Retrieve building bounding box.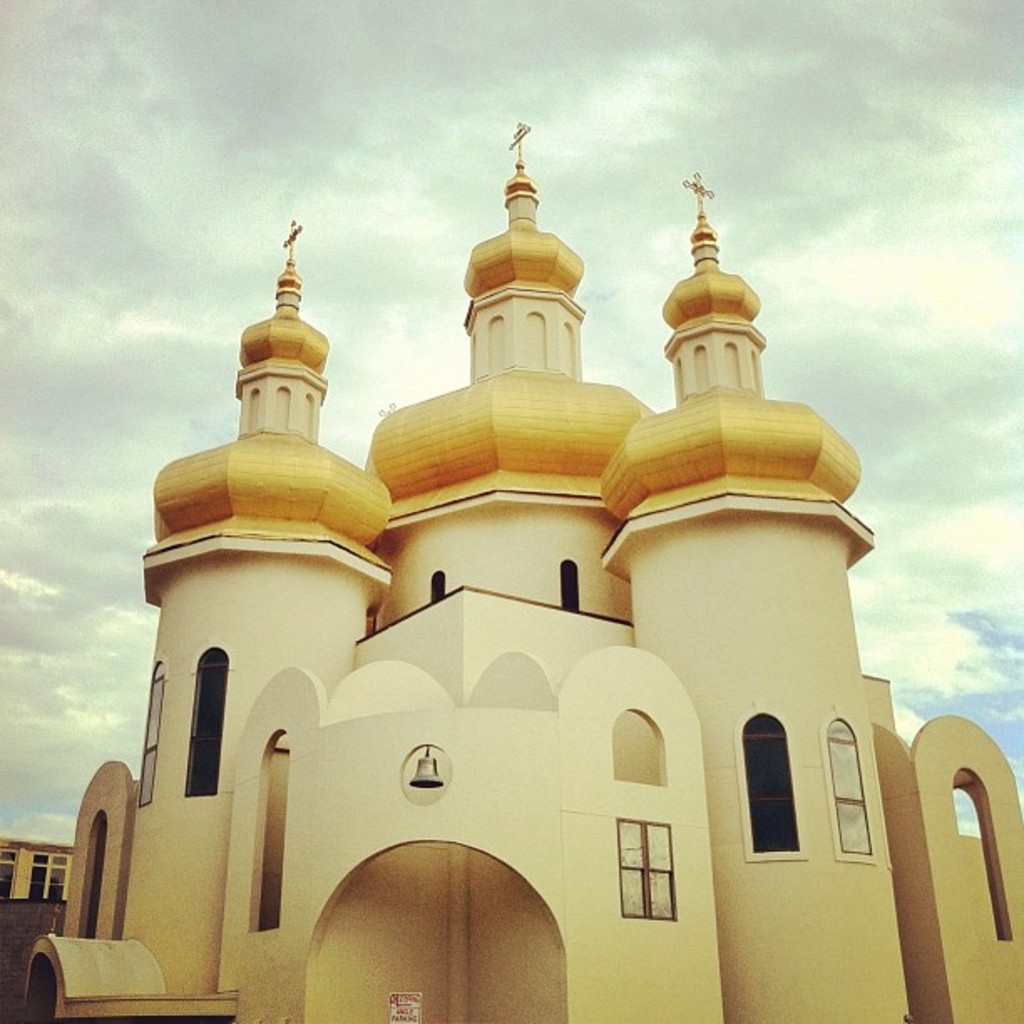
Bounding box: (22, 129, 1022, 1022).
